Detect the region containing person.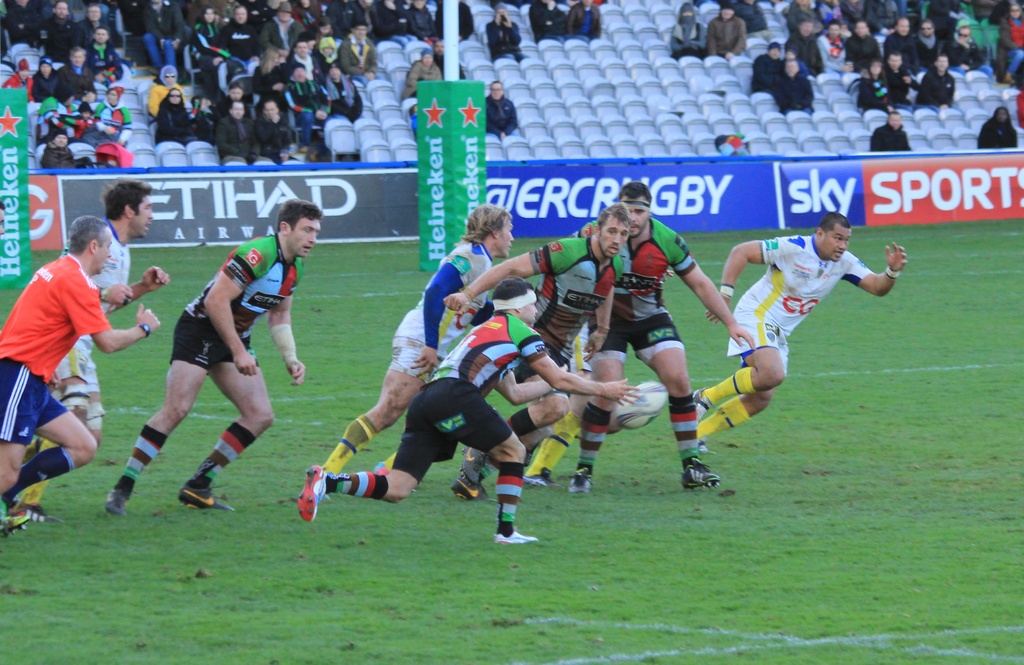
l=264, t=0, r=310, b=61.
